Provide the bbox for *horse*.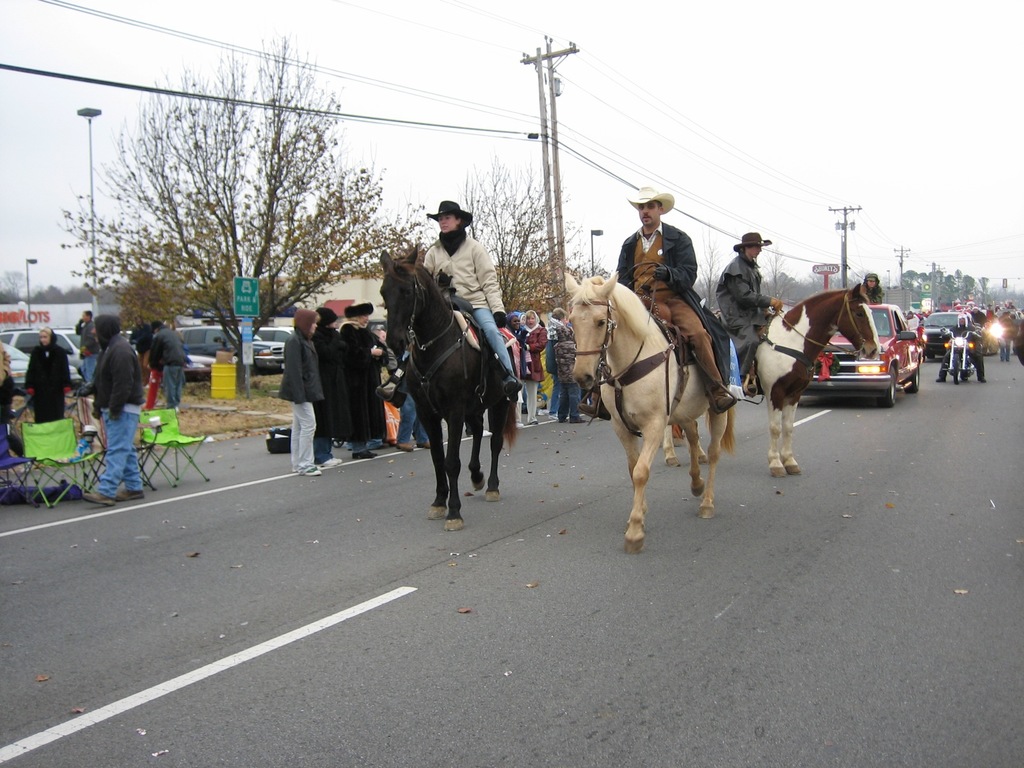
l=559, t=268, r=739, b=556.
